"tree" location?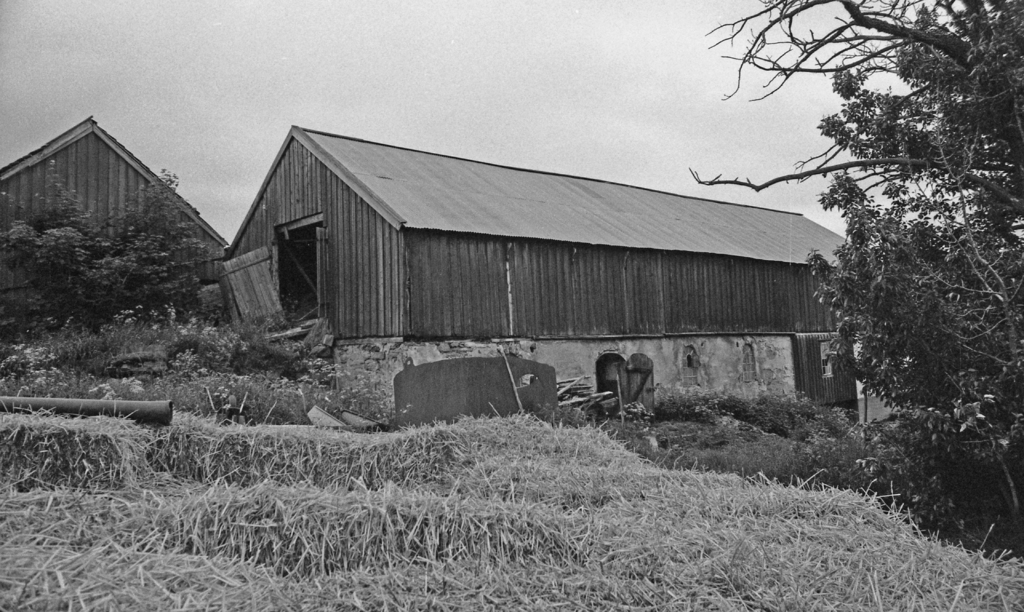
{"x1": 688, "y1": 0, "x2": 1023, "y2": 223}
